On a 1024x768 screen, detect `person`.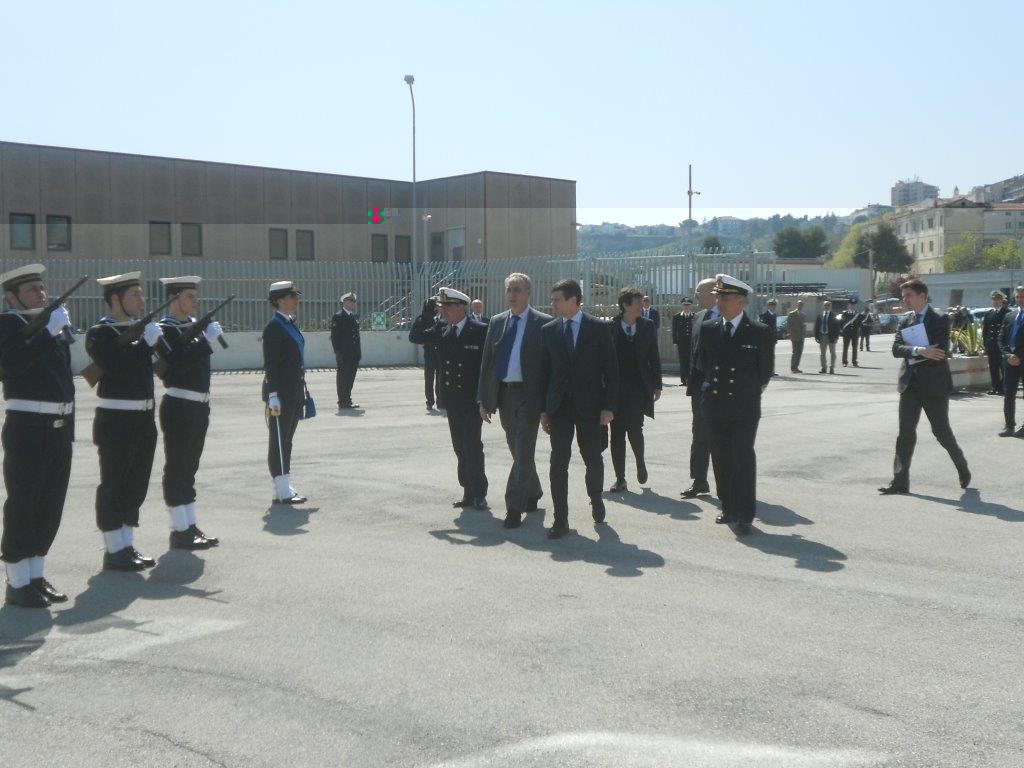
l=814, t=299, r=841, b=373.
